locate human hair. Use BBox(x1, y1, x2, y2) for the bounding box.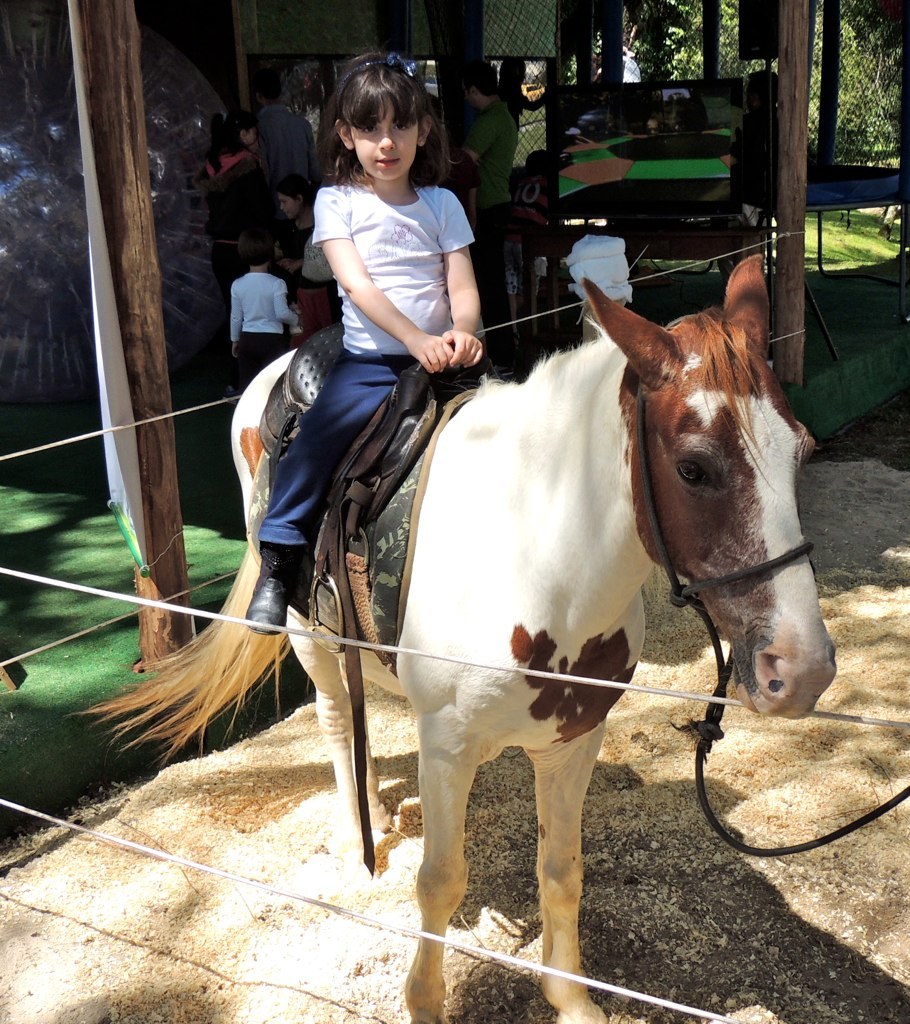
BBox(276, 171, 316, 210).
